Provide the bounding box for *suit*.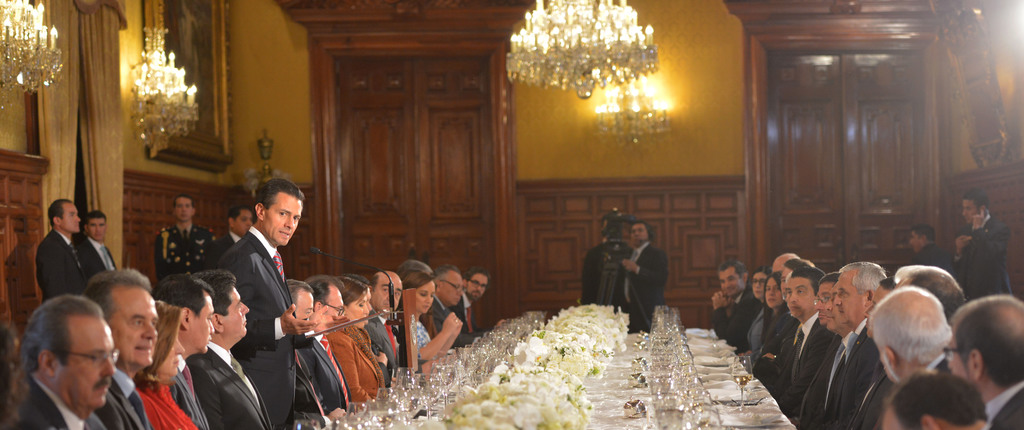
box=[913, 246, 950, 282].
